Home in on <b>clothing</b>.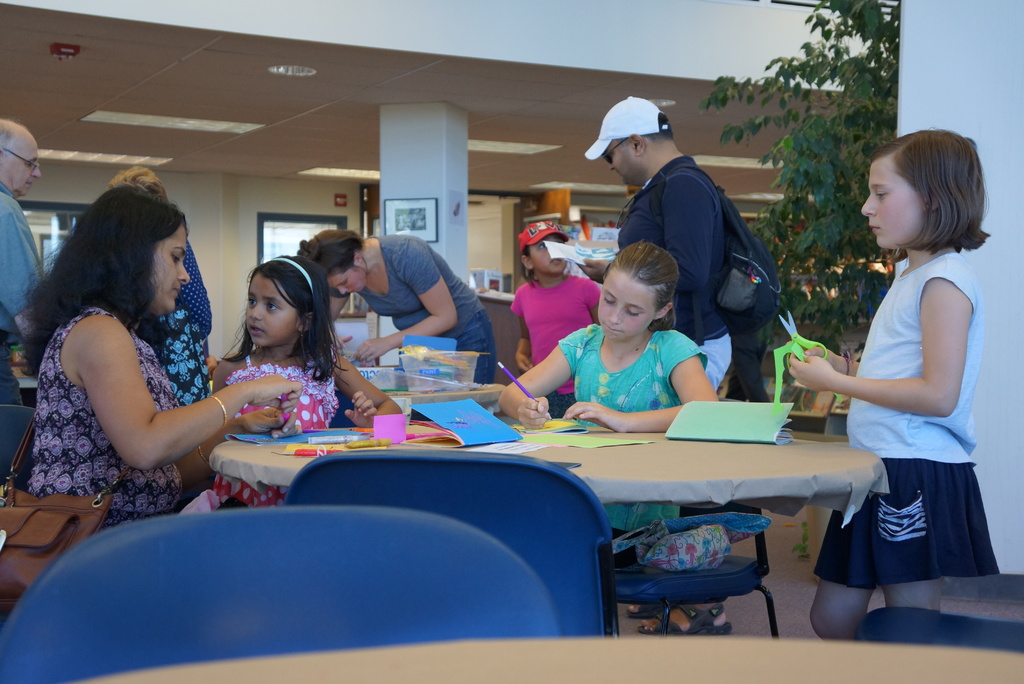
Homed in at {"x1": 509, "y1": 271, "x2": 600, "y2": 414}.
